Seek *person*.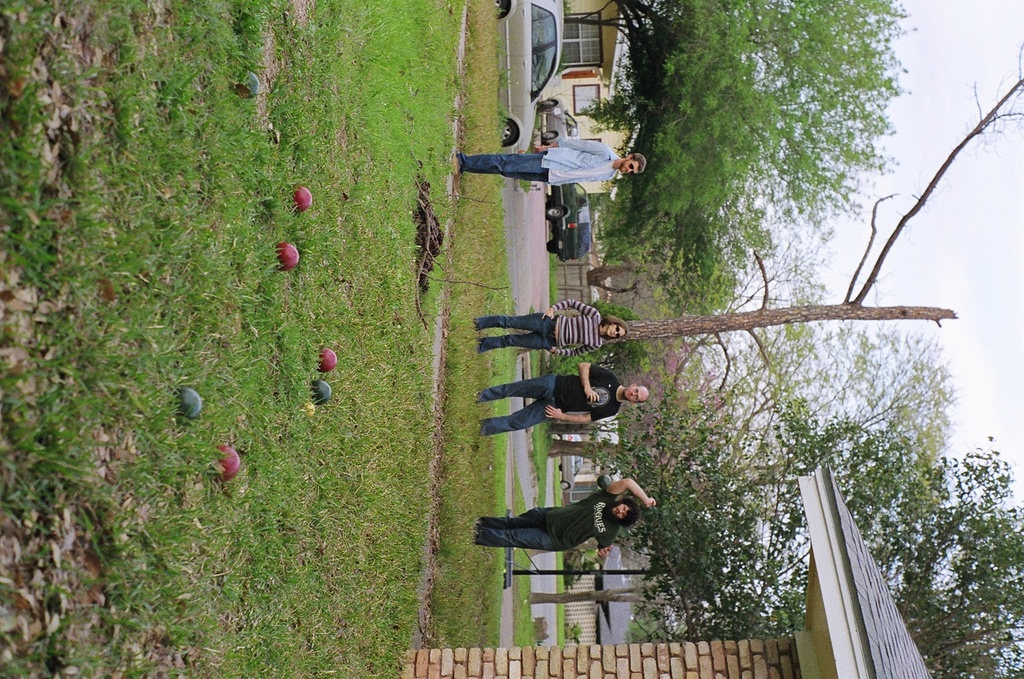
locate(478, 361, 651, 440).
